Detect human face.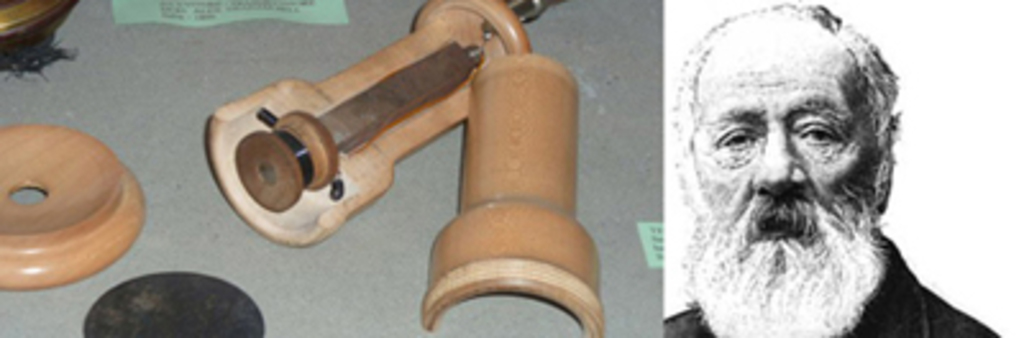
Detected at 684 26 878 243.
